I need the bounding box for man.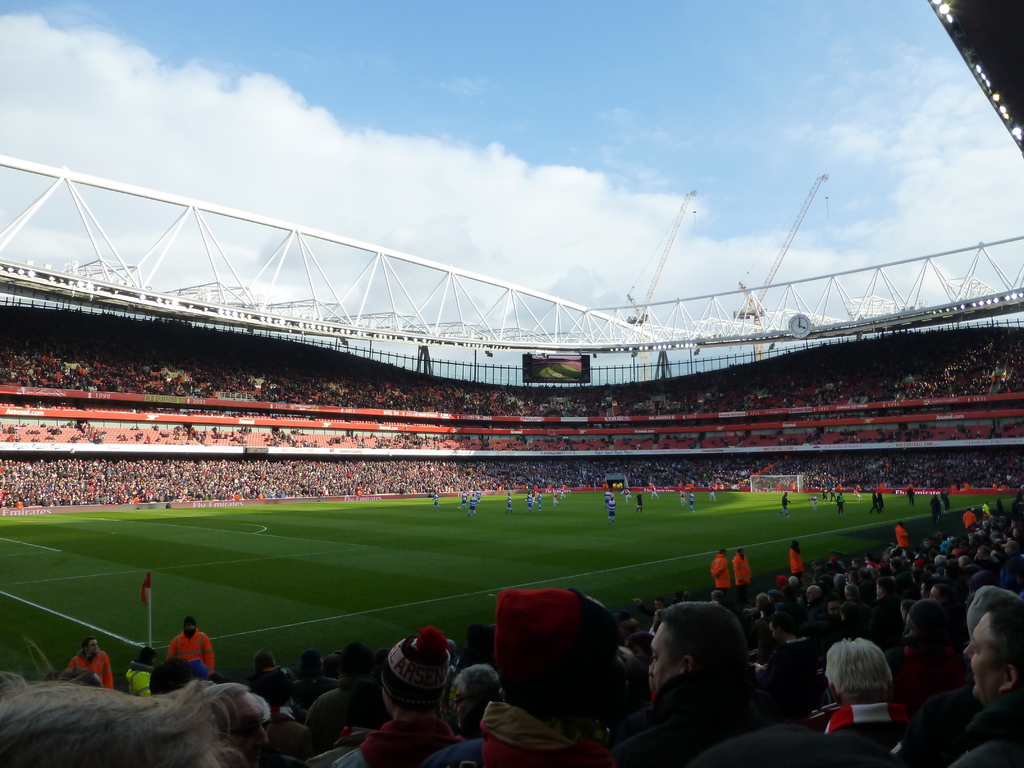
Here it is: [x1=552, y1=488, x2=563, y2=508].
